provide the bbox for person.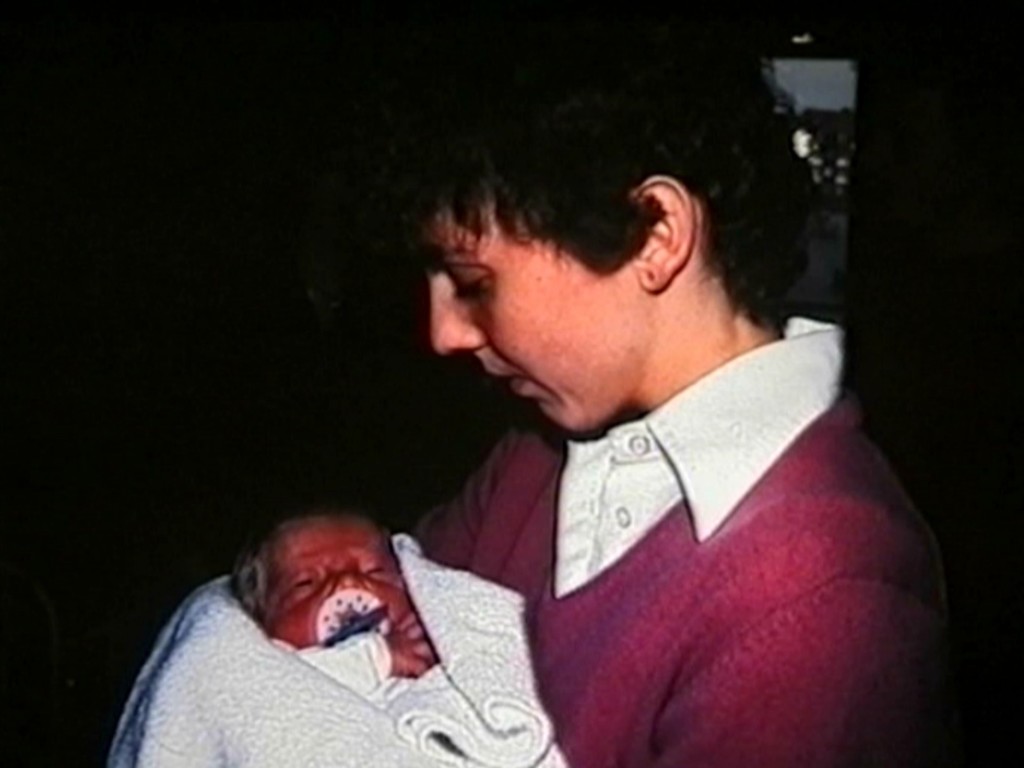
<bbox>227, 498, 460, 742</bbox>.
